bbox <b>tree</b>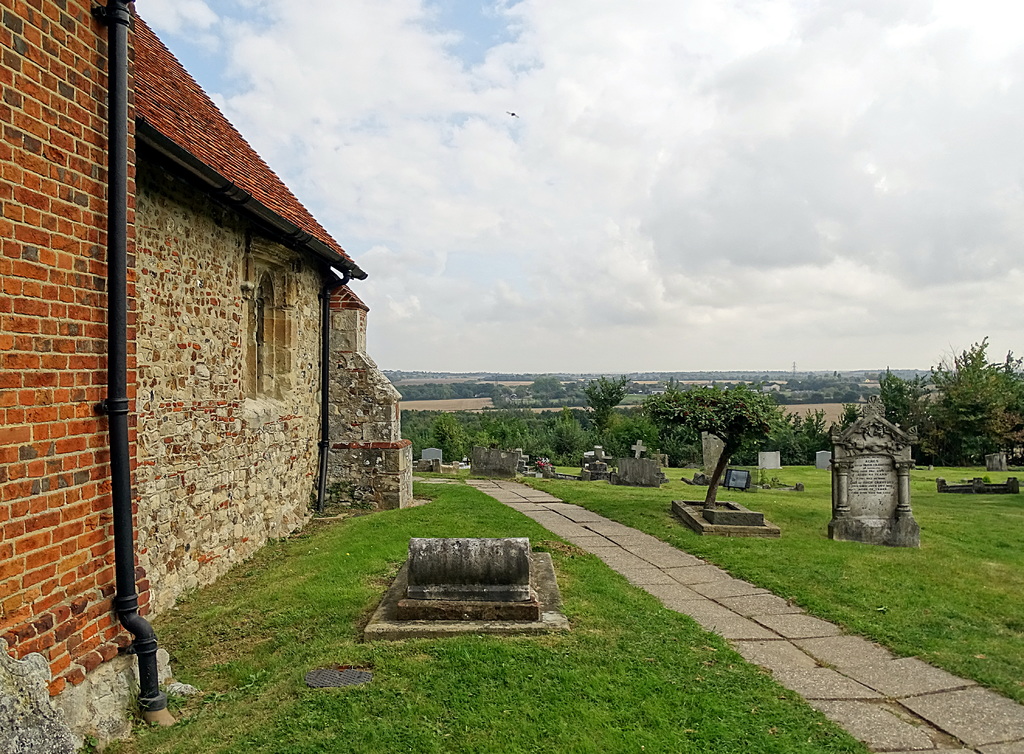
{"left": 845, "top": 389, "right": 869, "bottom": 407}
